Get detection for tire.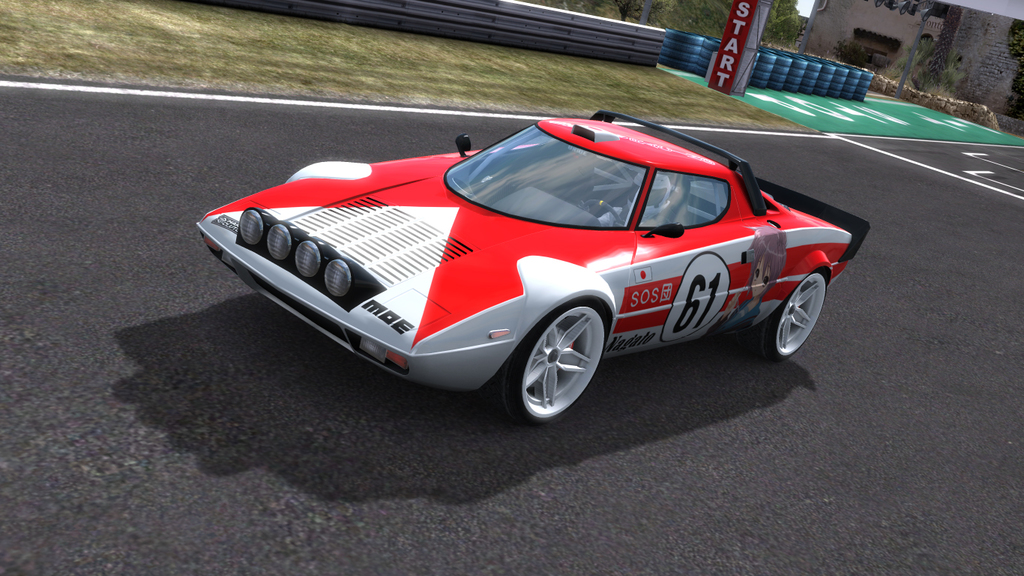
Detection: left=485, top=285, right=619, bottom=428.
